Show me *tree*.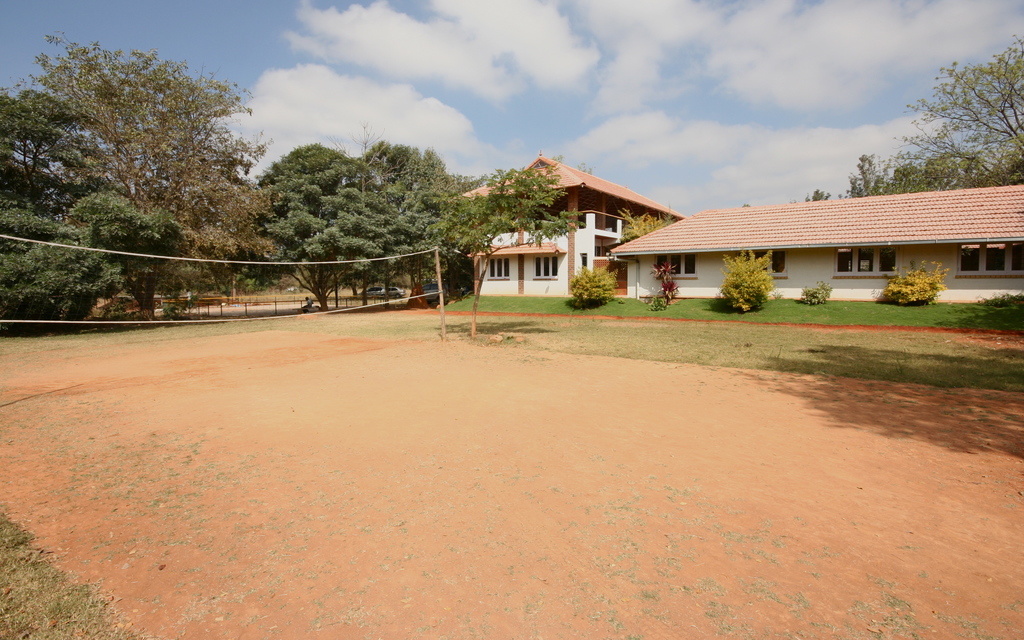
*tree* is here: select_region(573, 258, 610, 301).
